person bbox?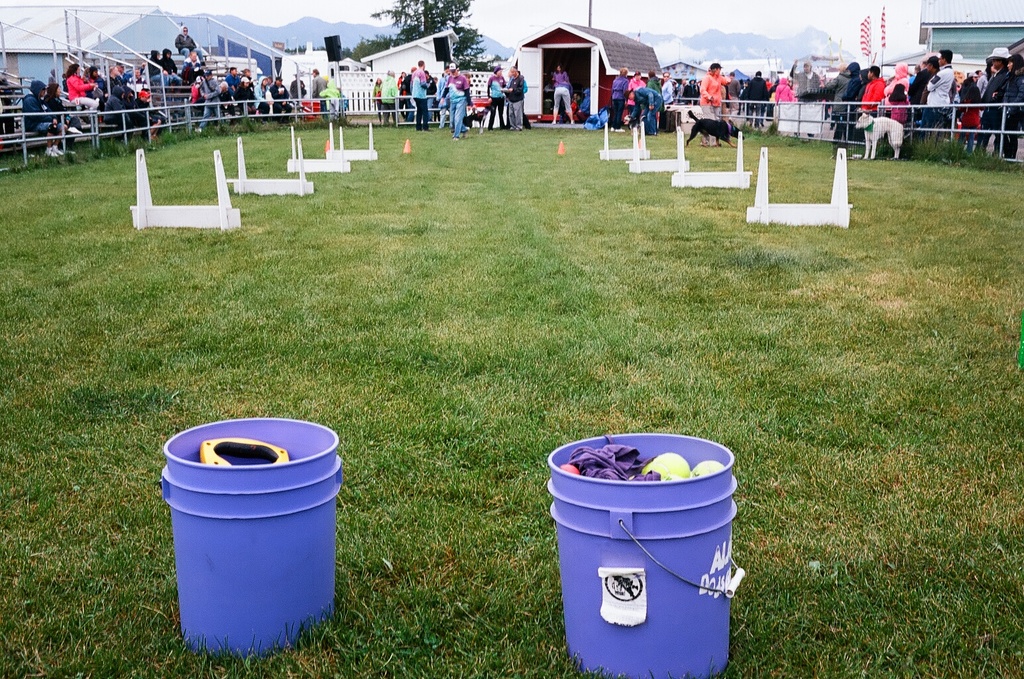
[left=962, top=68, right=984, bottom=147]
